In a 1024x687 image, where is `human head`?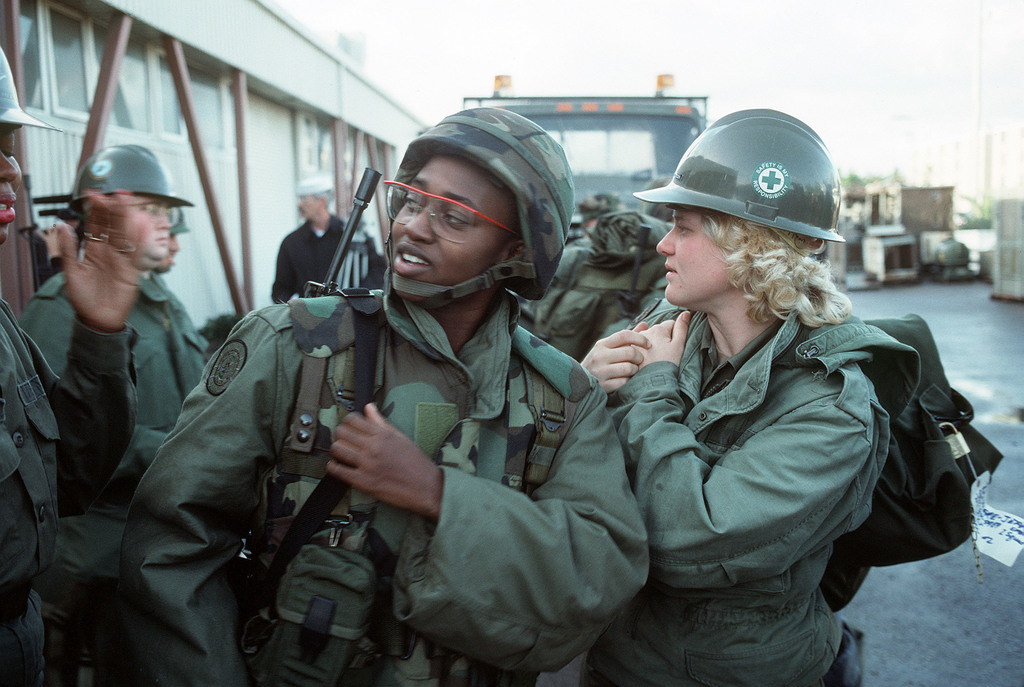
l=296, t=178, r=334, b=220.
